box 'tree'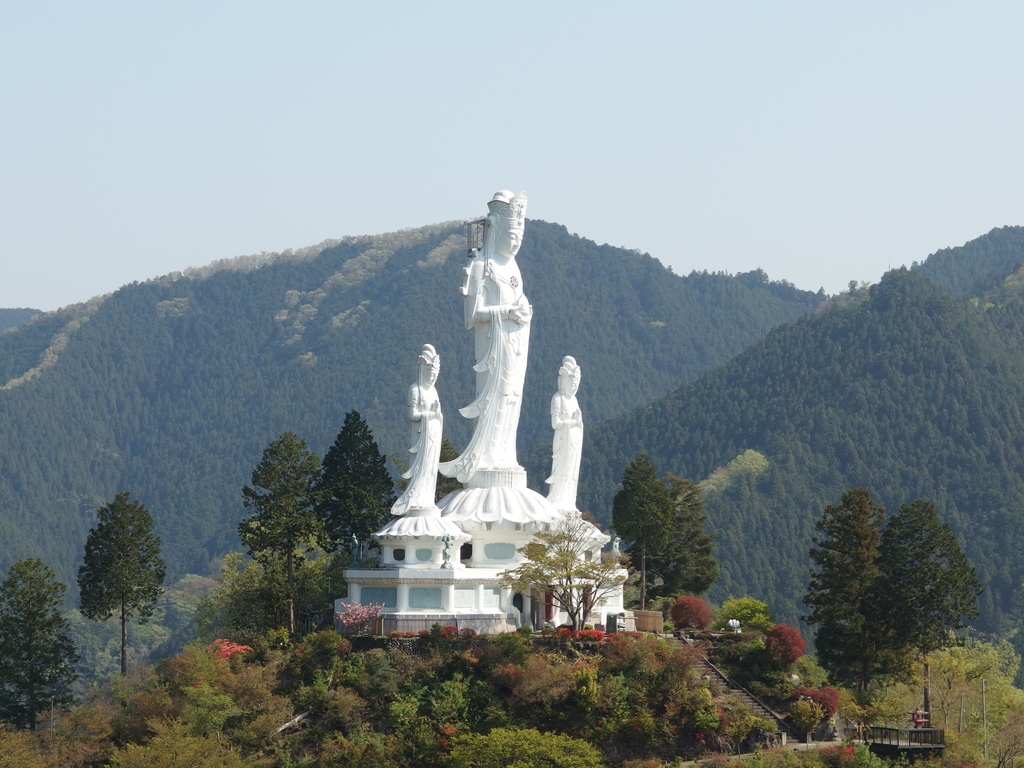
(0, 556, 82, 730)
